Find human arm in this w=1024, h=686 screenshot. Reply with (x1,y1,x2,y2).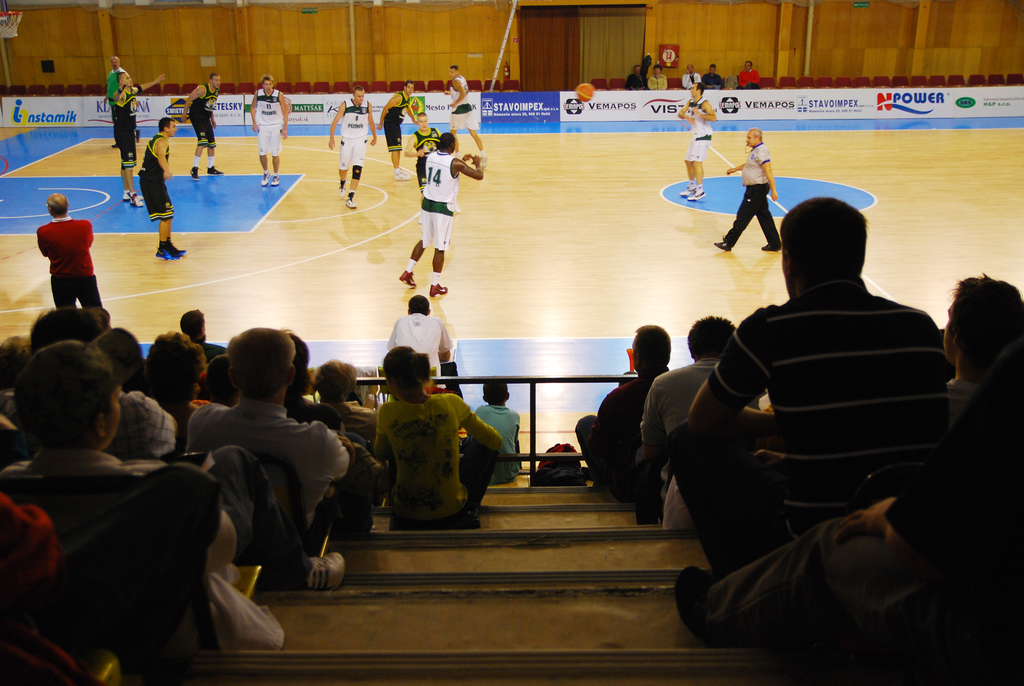
(154,138,177,178).
